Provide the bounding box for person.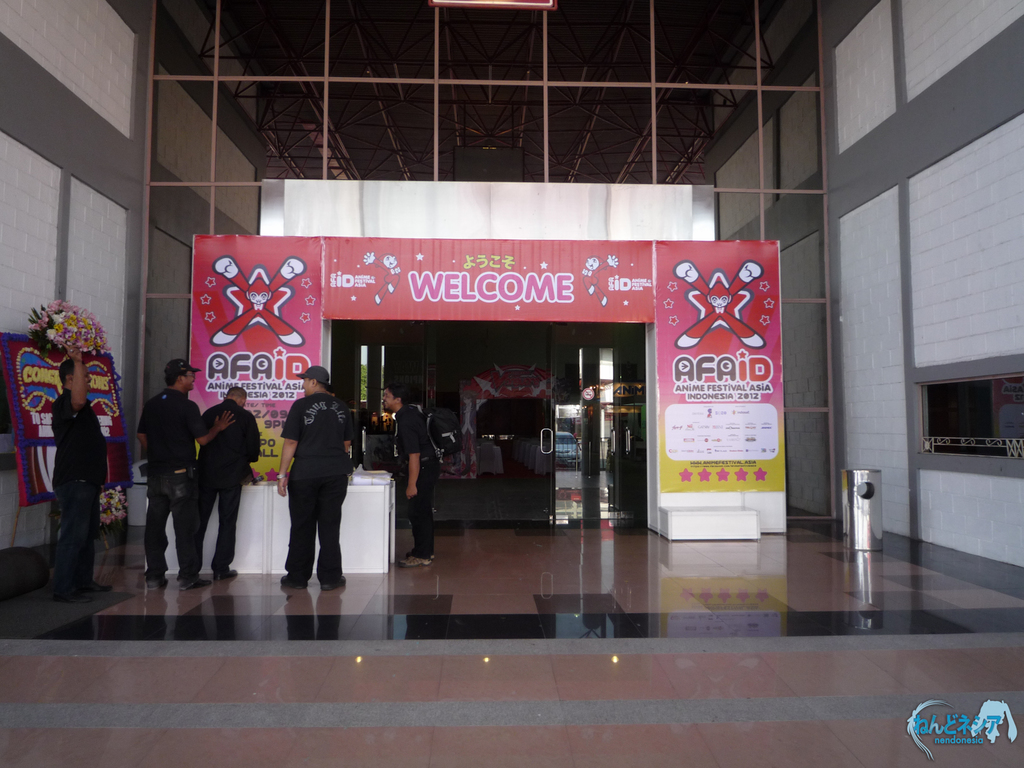
(left=276, top=354, right=353, bottom=605).
